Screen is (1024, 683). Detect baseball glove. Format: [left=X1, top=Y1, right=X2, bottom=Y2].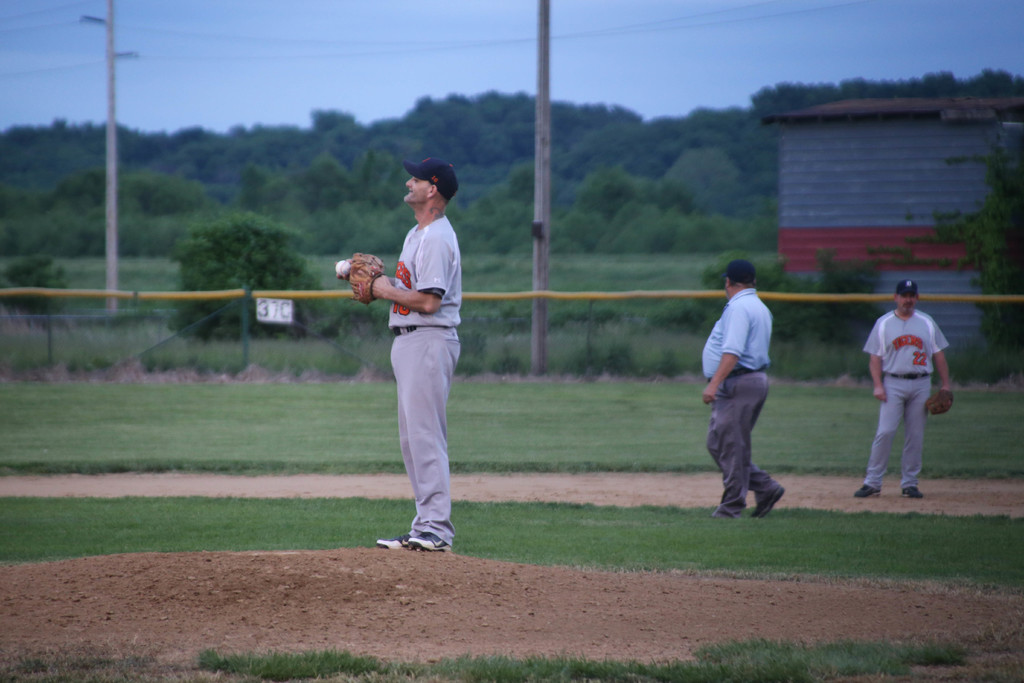
[left=339, top=251, right=386, bottom=308].
